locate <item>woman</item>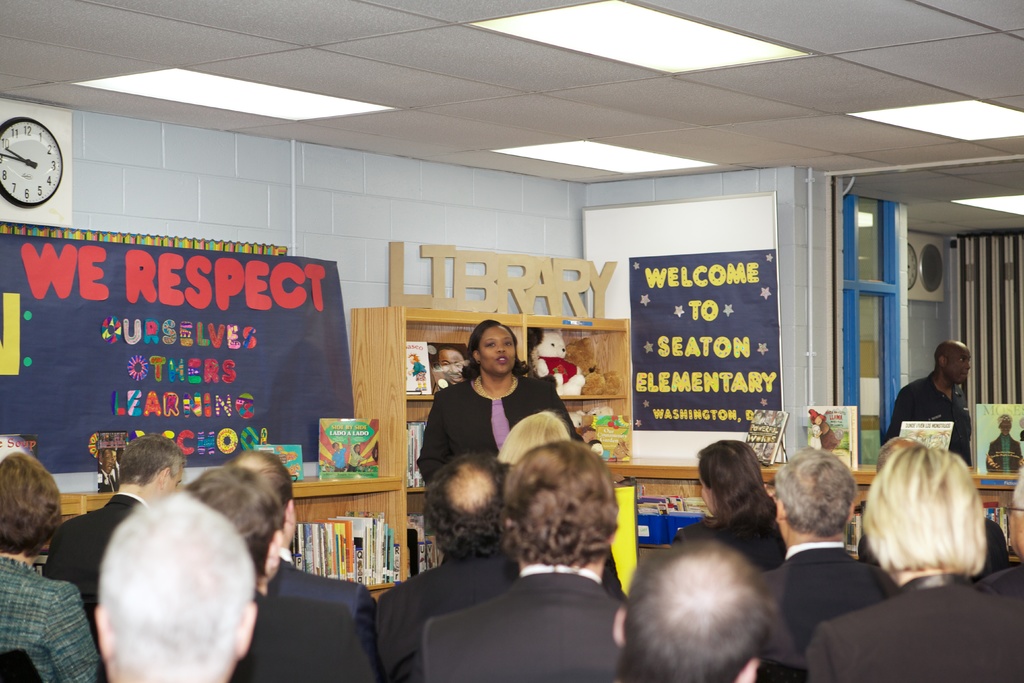
crop(428, 330, 556, 497)
